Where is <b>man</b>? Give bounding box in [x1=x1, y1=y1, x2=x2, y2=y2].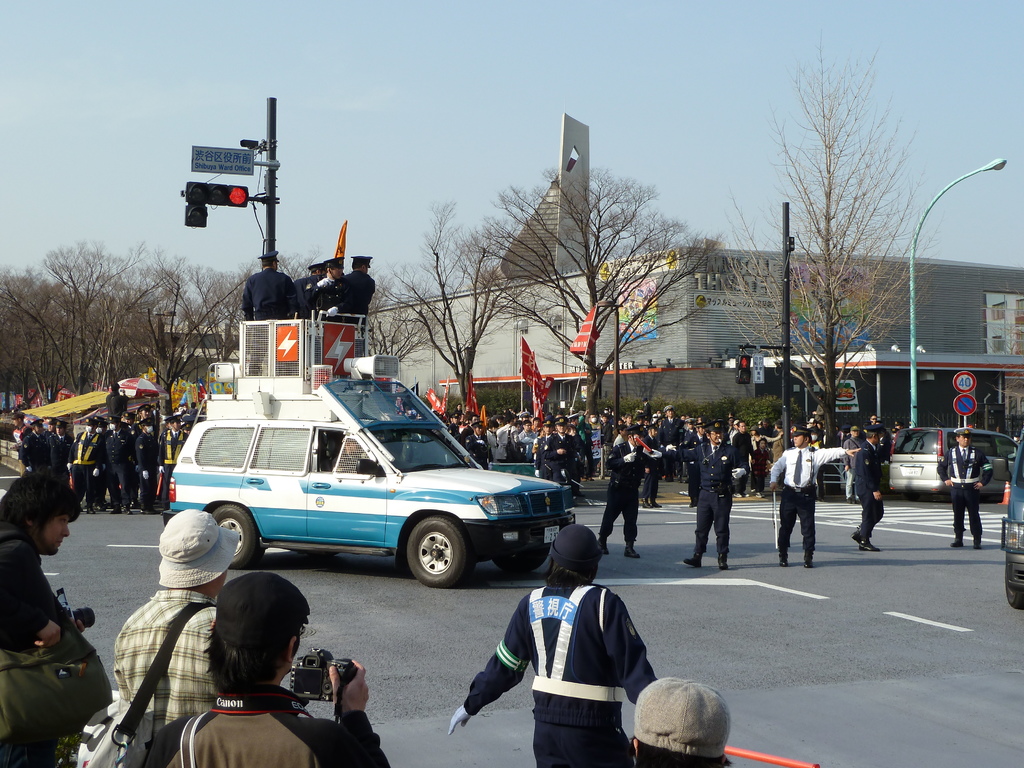
[x1=936, y1=425, x2=991, y2=551].
